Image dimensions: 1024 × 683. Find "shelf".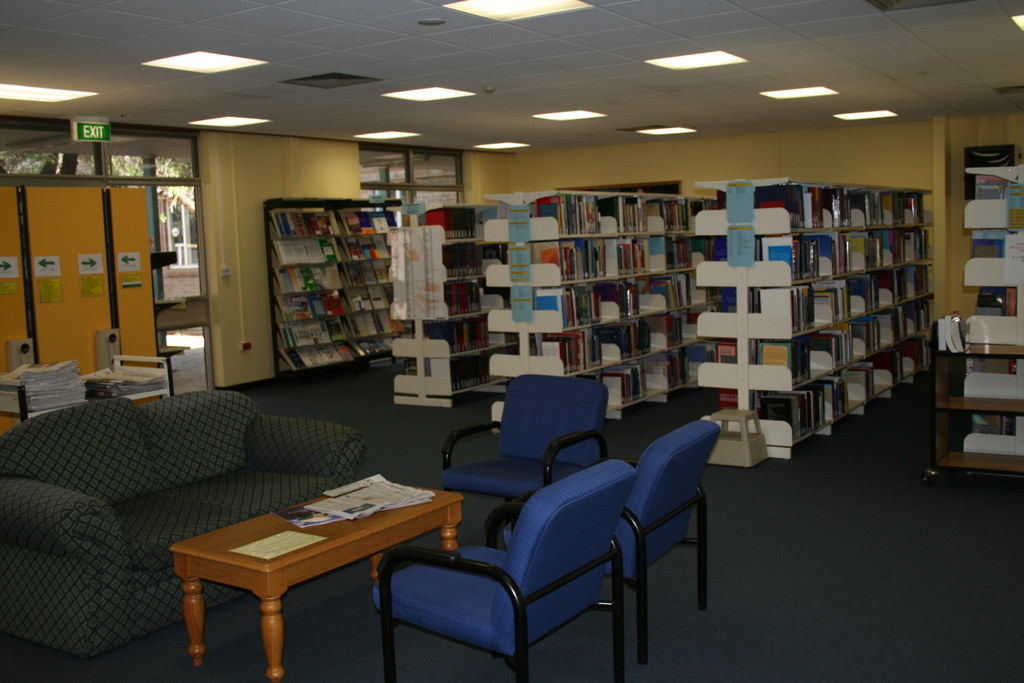
<box>573,330,650,369</box>.
